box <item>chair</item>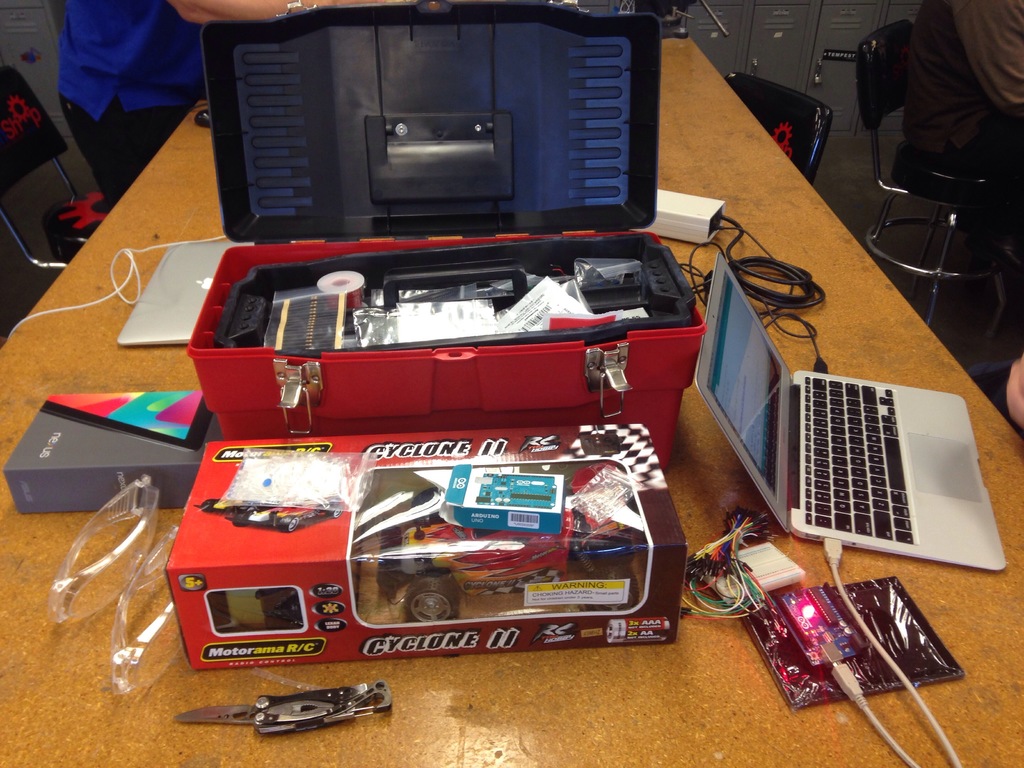
[842,19,1017,335]
